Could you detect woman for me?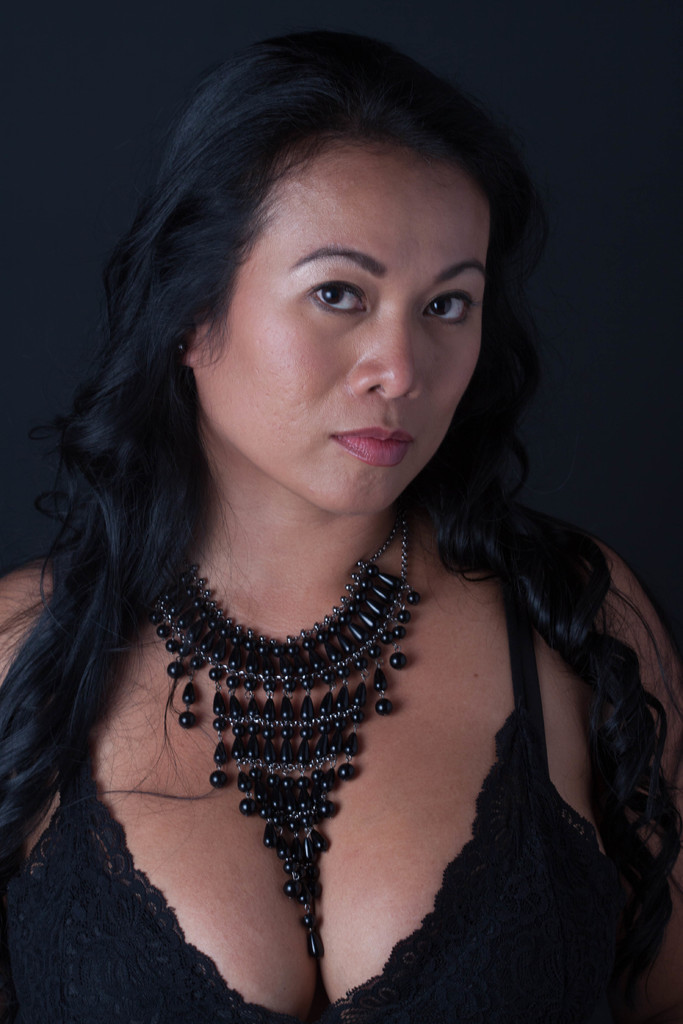
Detection result: 0,67,667,1023.
